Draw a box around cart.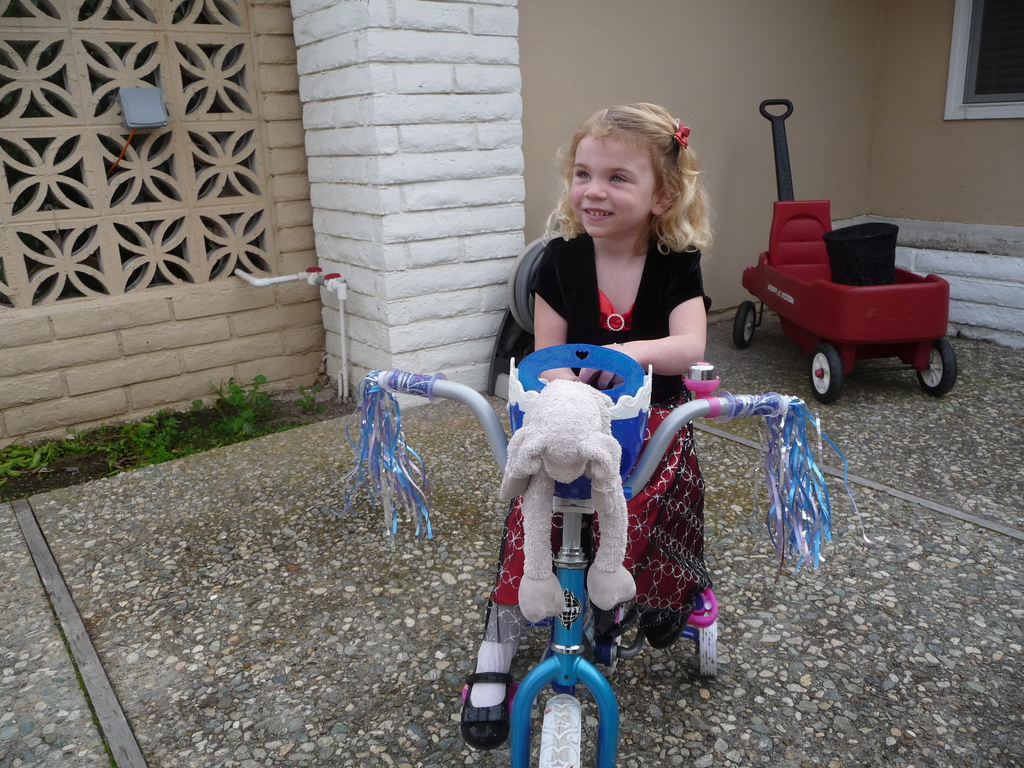
bbox=[728, 97, 959, 396].
